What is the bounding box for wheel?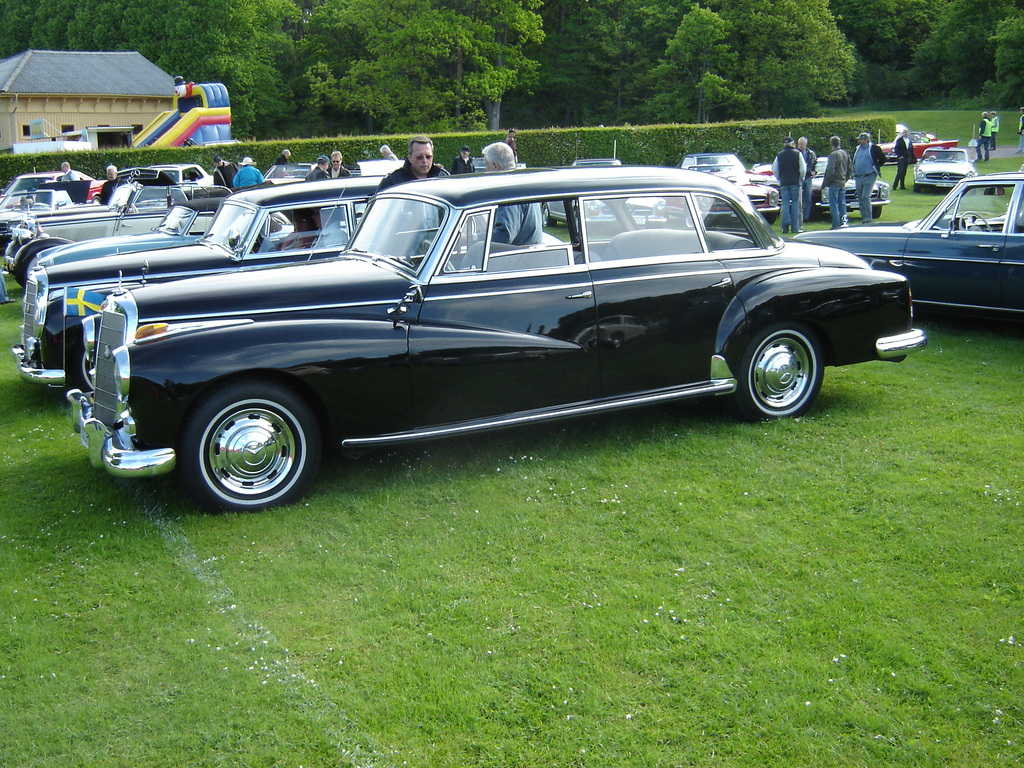
426/237/458/275.
